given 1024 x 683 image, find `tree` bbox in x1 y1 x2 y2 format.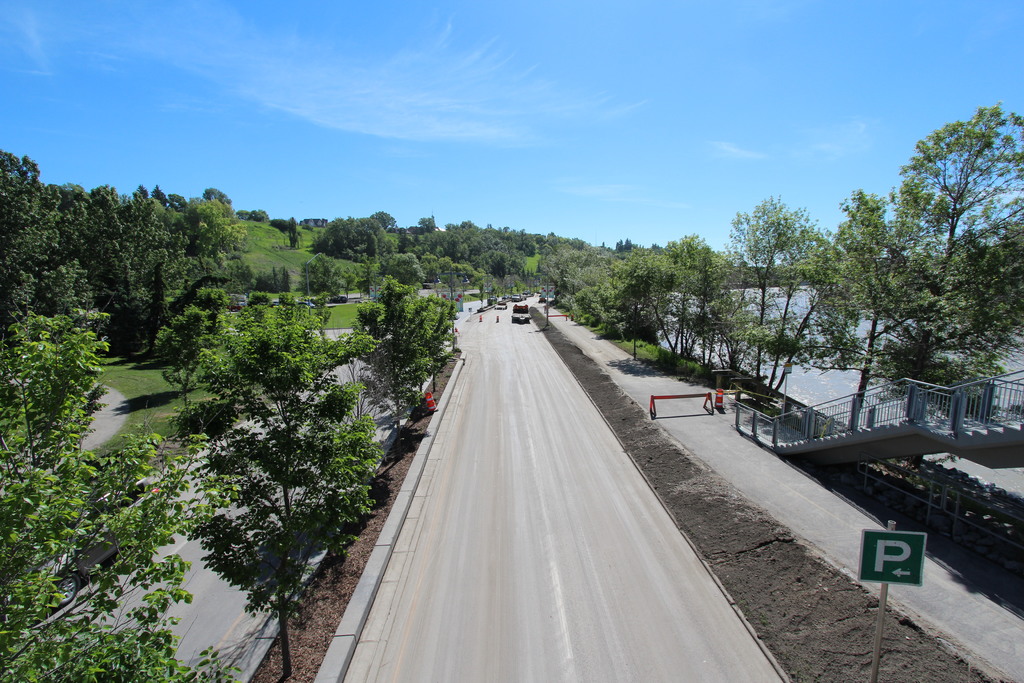
155 288 240 414.
